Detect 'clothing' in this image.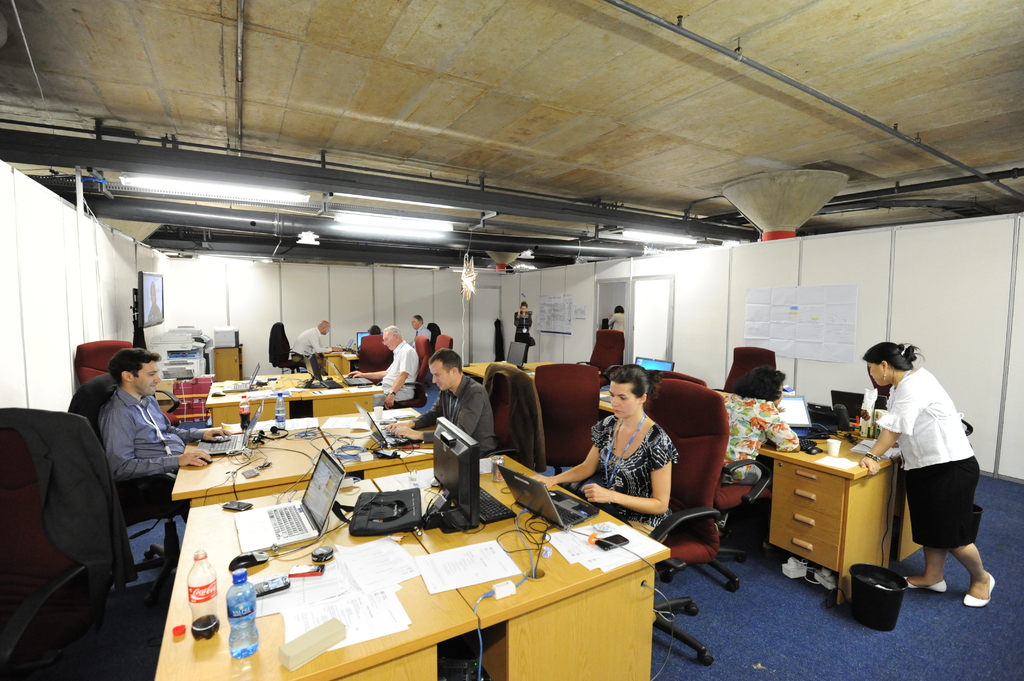
Detection: box(611, 312, 625, 334).
